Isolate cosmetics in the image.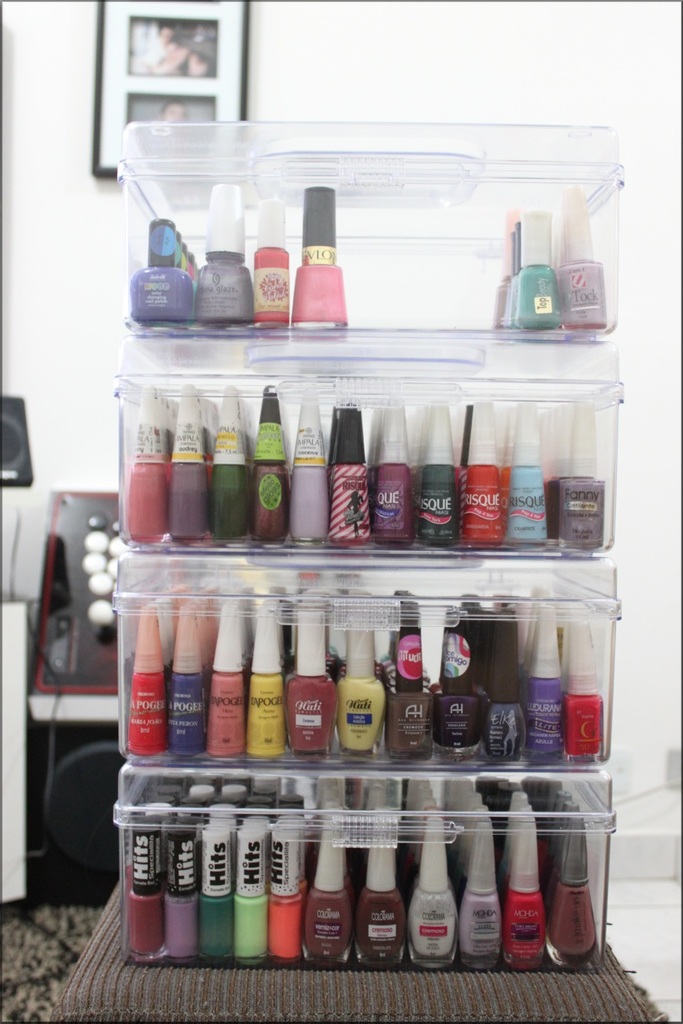
Isolated region: left=291, top=182, right=351, bottom=328.
